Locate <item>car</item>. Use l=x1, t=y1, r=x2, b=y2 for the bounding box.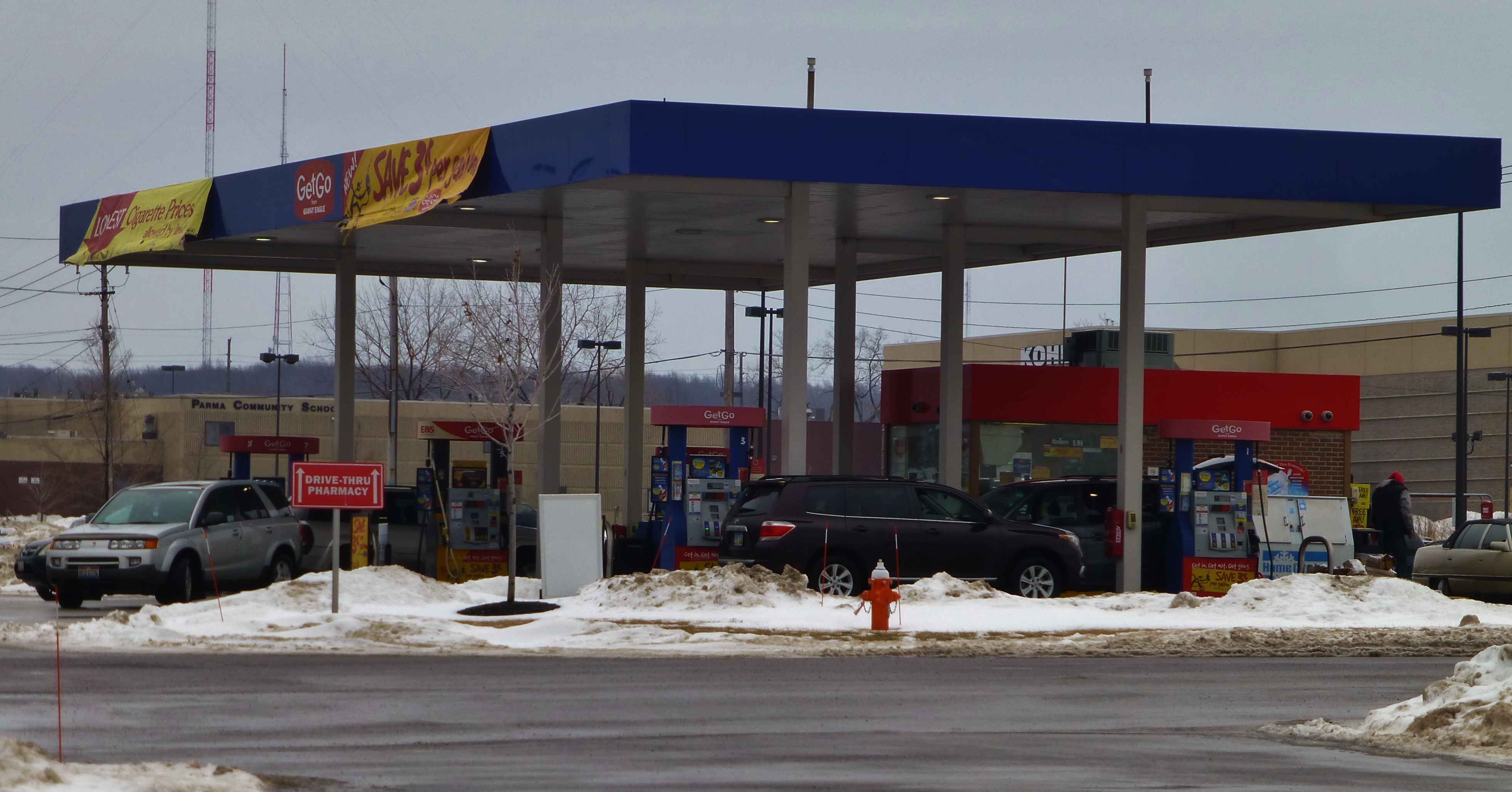
l=3, t=207, r=22, b=230.
